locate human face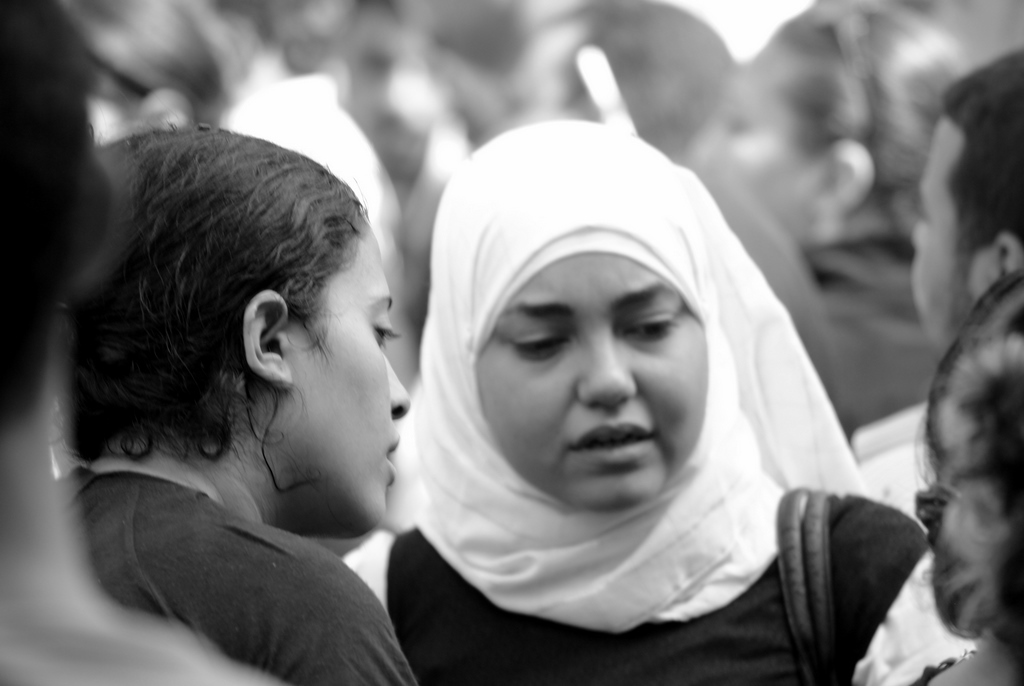
[left=282, top=229, right=411, bottom=532]
